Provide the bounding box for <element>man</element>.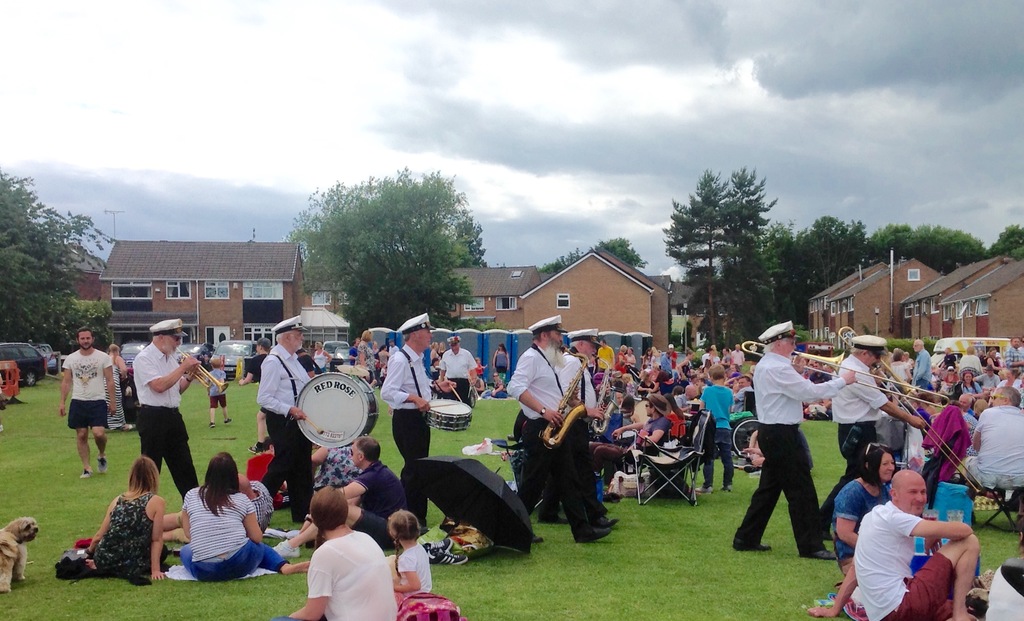
detection(596, 337, 612, 371).
